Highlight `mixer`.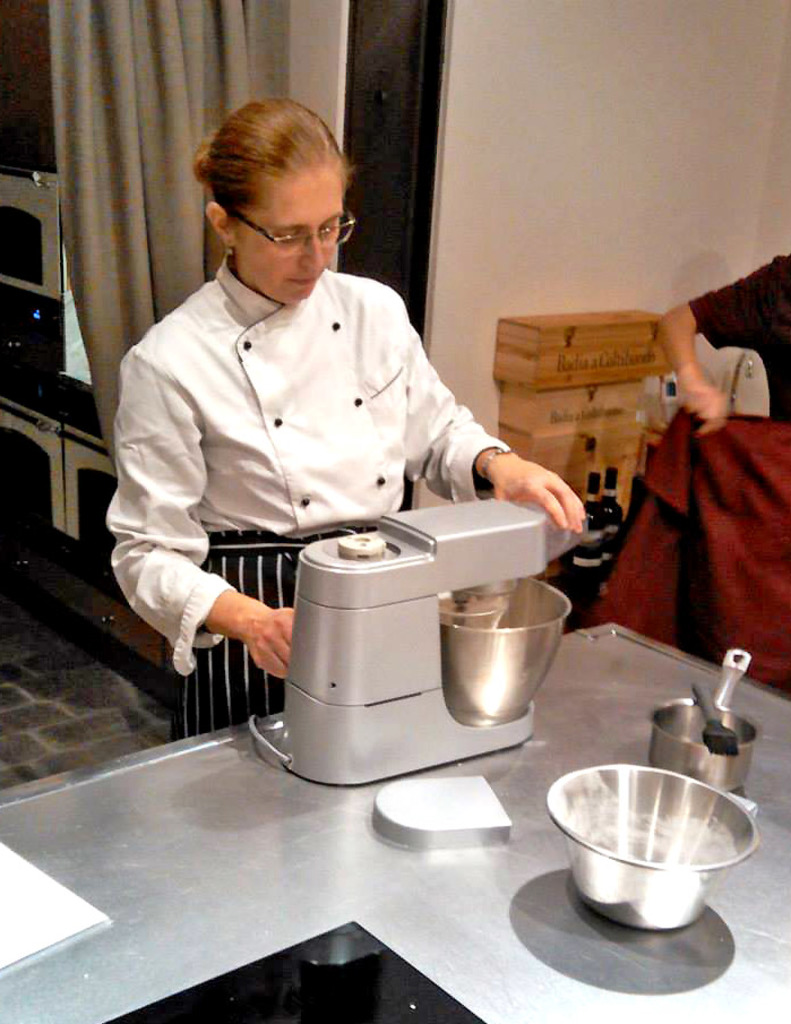
Highlighted region: box(249, 493, 591, 790).
